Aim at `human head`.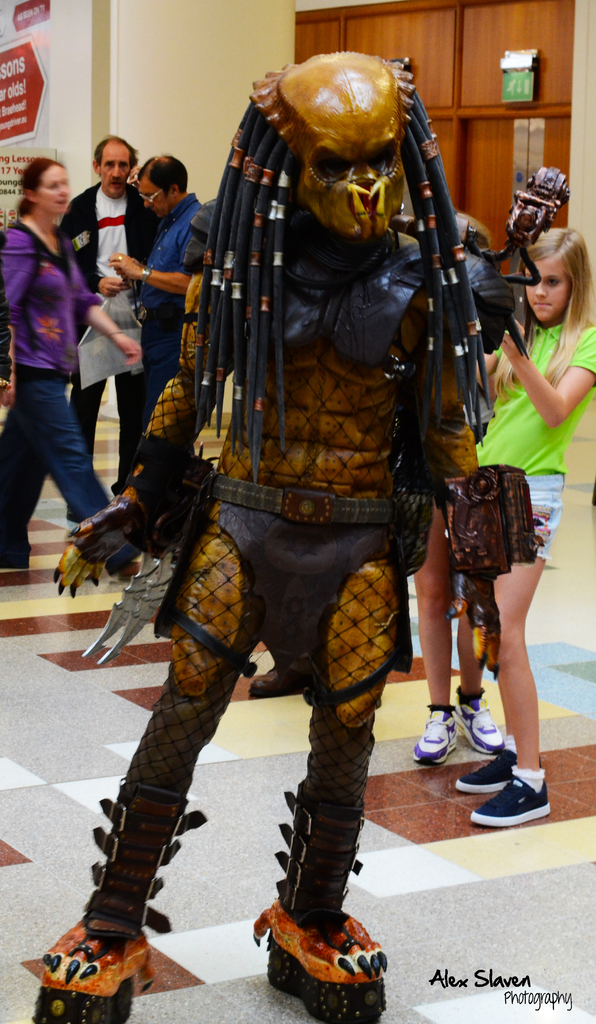
Aimed at [17,158,70,211].
